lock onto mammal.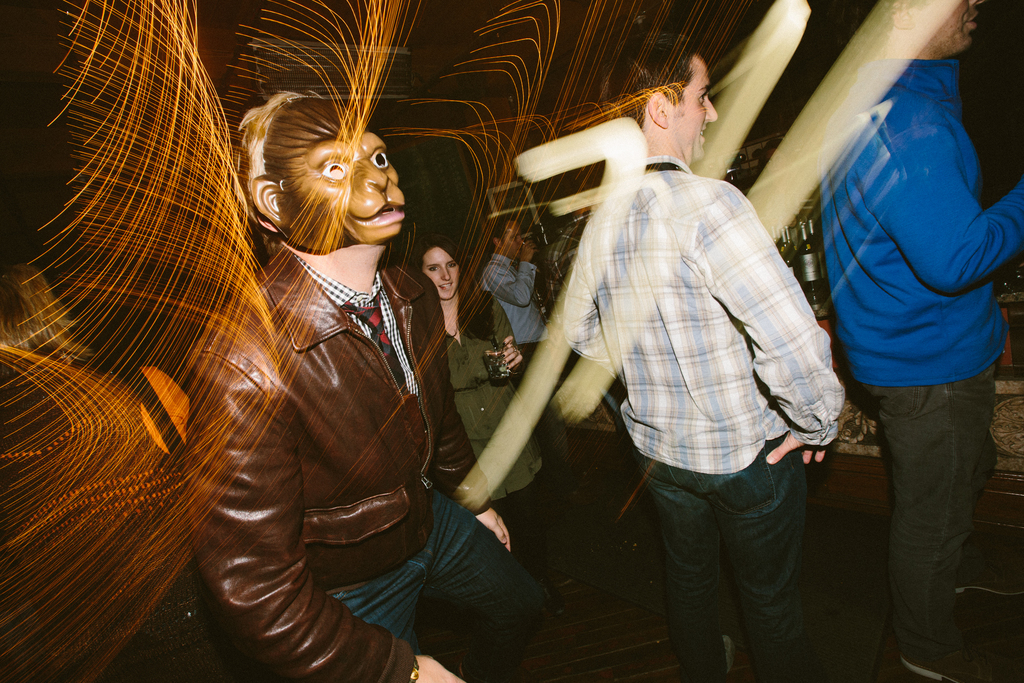
Locked: (180, 88, 570, 682).
